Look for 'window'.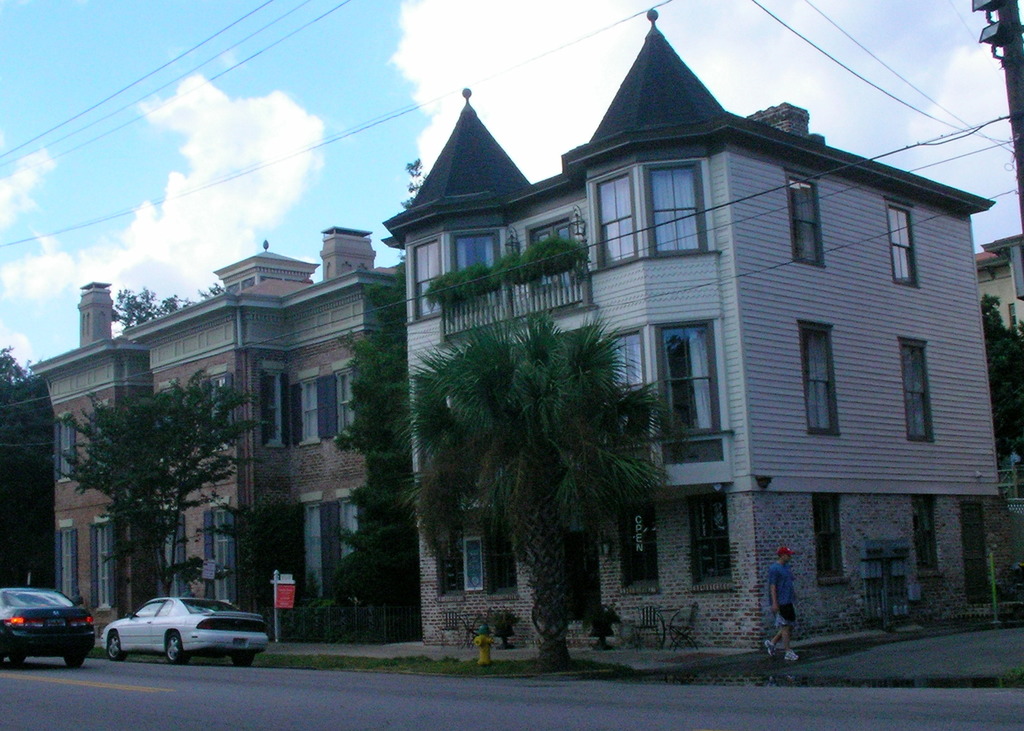
Found: bbox=[435, 522, 464, 597].
